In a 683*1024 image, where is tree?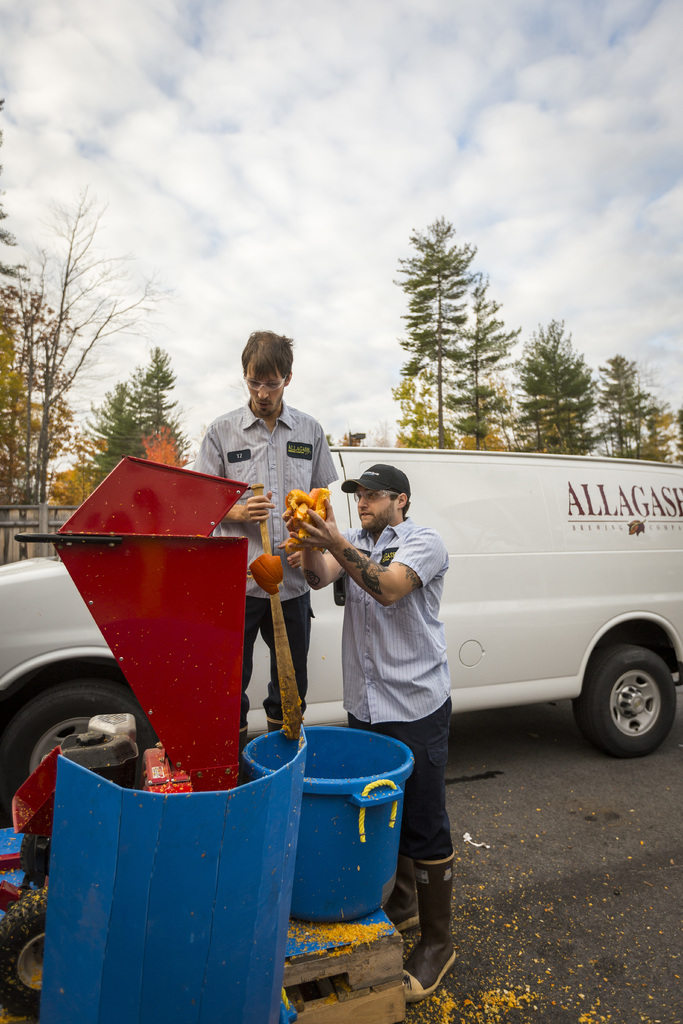
[383, 221, 489, 456].
